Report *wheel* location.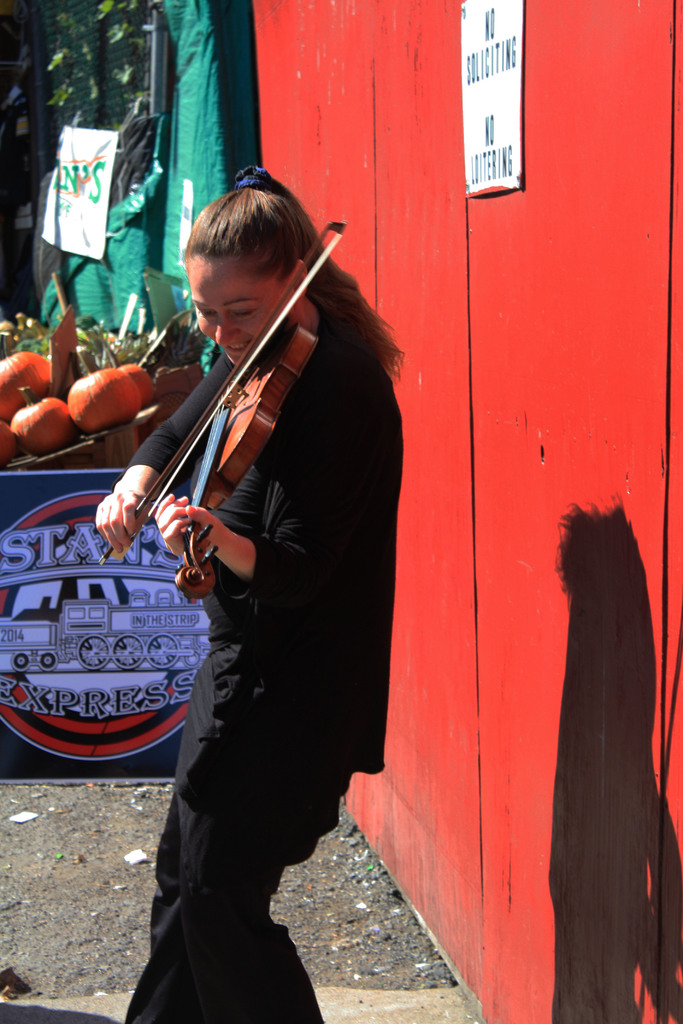
Report: locate(75, 635, 110, 672).
